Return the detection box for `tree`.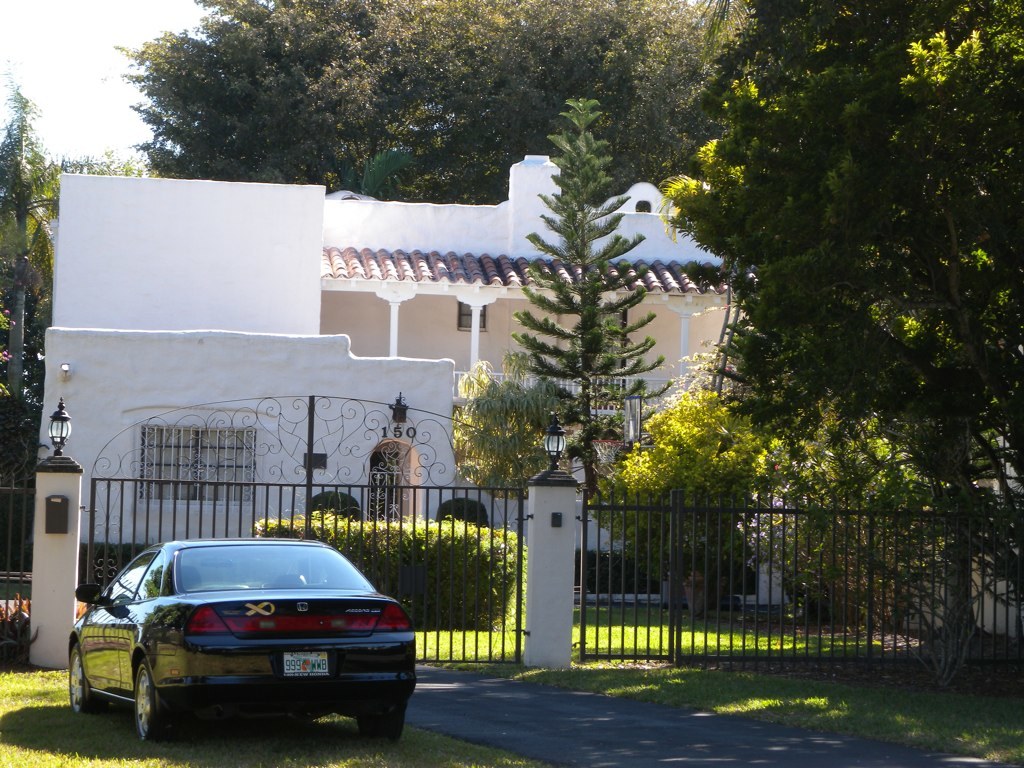
l=0, t=84, r=115, b=523.
